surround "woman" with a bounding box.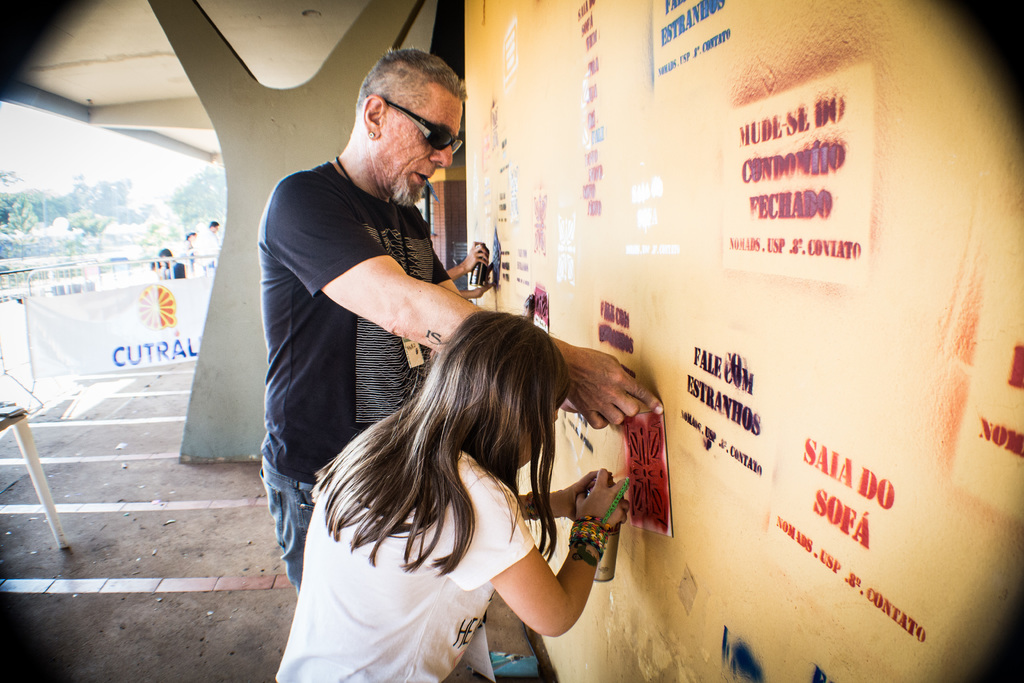
box=[273, 303, 632, 682].
